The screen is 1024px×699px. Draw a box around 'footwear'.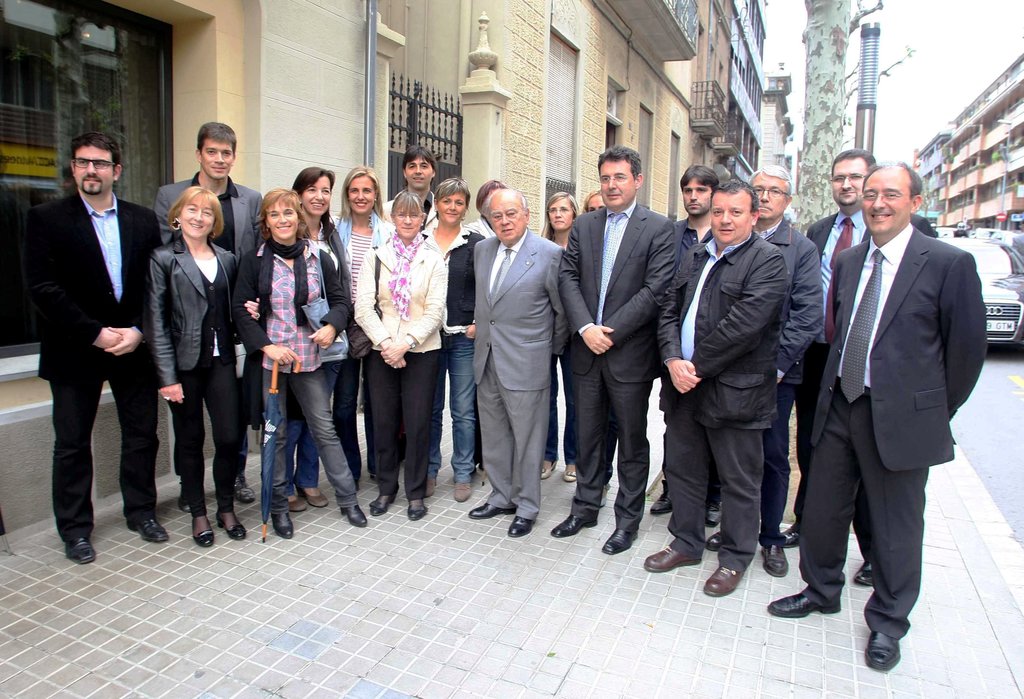
<region>600, 522, 637, 558</region>.
